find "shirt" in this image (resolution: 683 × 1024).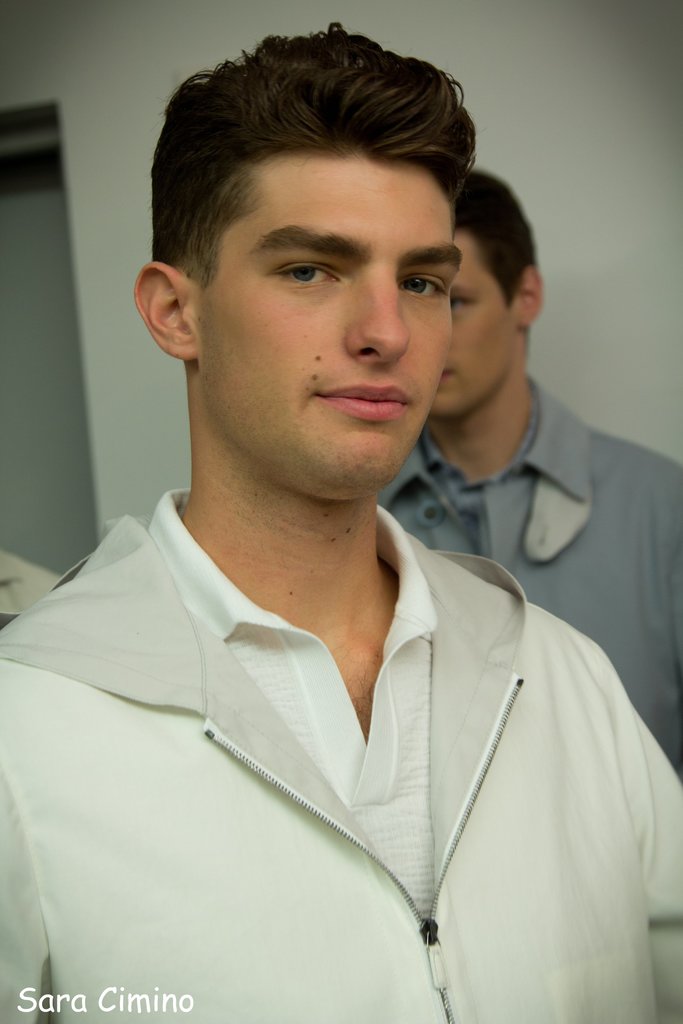
<region>377, 371, 682, 774</region>.
